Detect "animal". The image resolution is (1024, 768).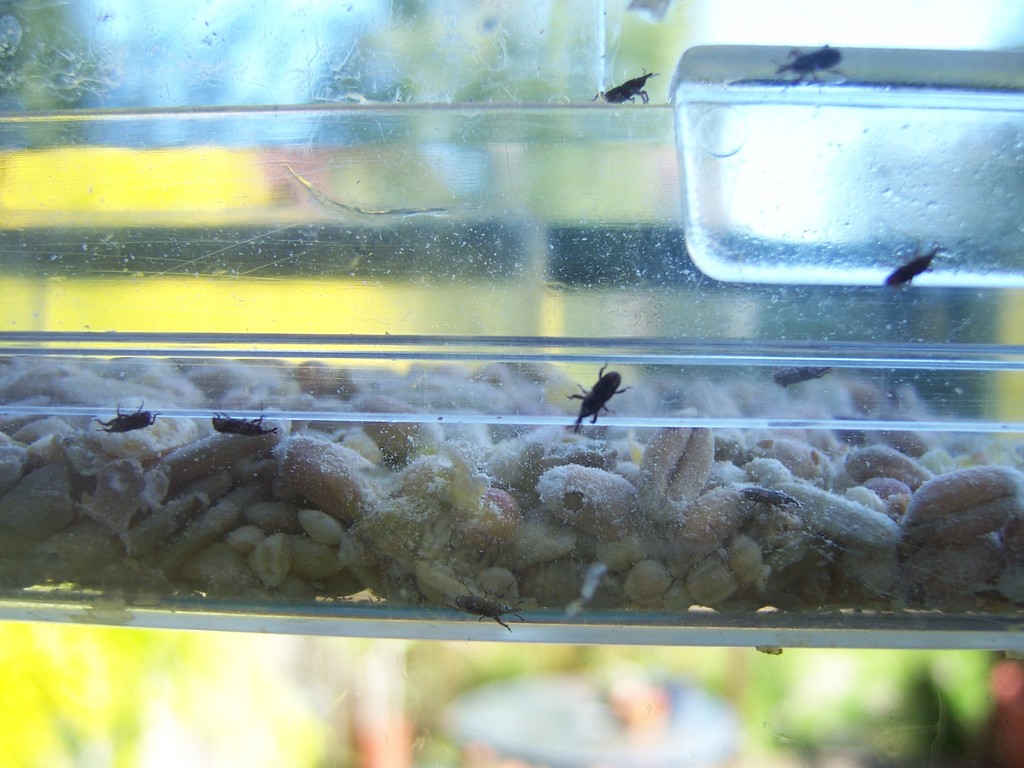
bbox(772, 362, 833, 388).
